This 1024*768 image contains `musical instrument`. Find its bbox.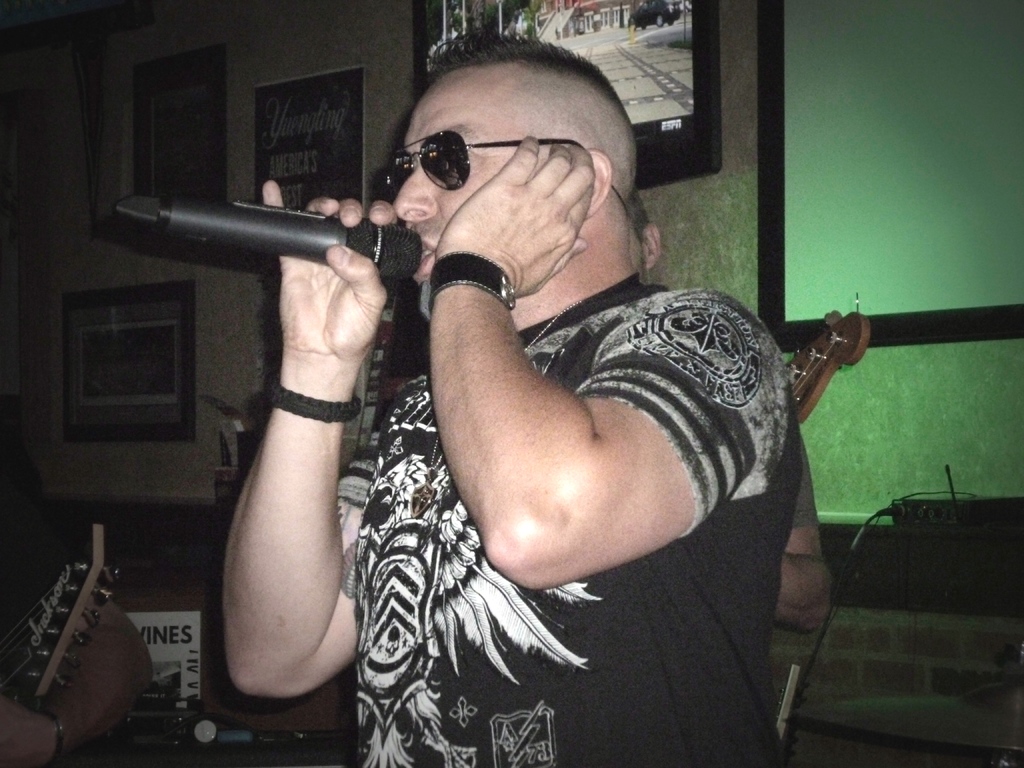
{"left": 784, "top": 294, "right": 871, "bottom": 424}.
